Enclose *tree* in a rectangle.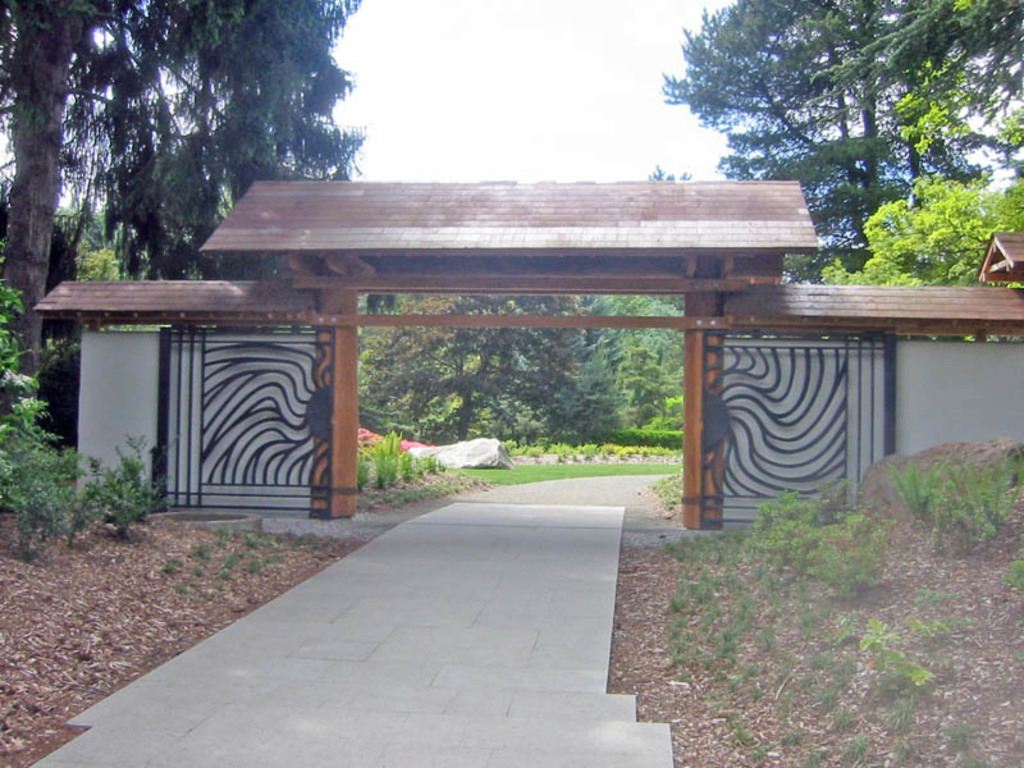
detection(658, 0, 1023, 285).
